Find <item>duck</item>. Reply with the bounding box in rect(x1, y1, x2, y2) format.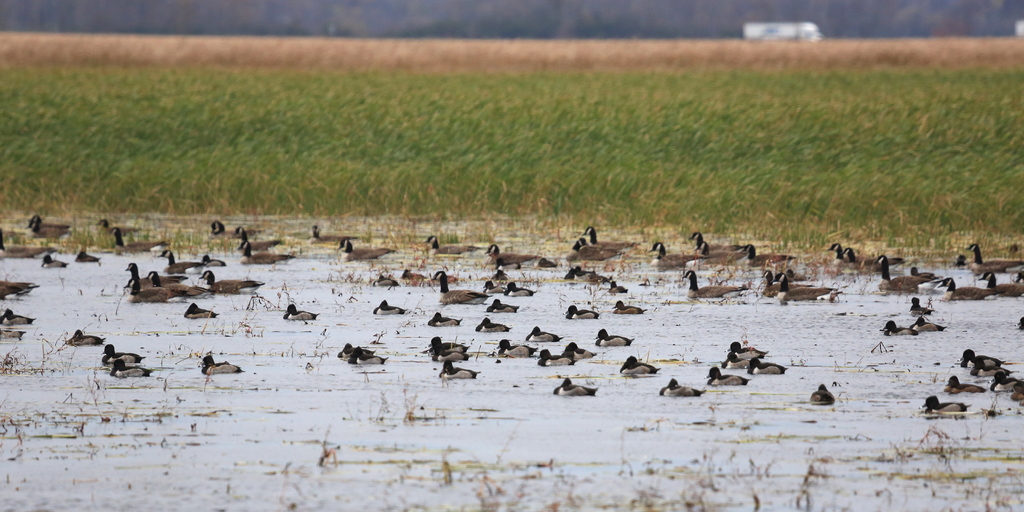
rect(125, 262, 162, 292).
